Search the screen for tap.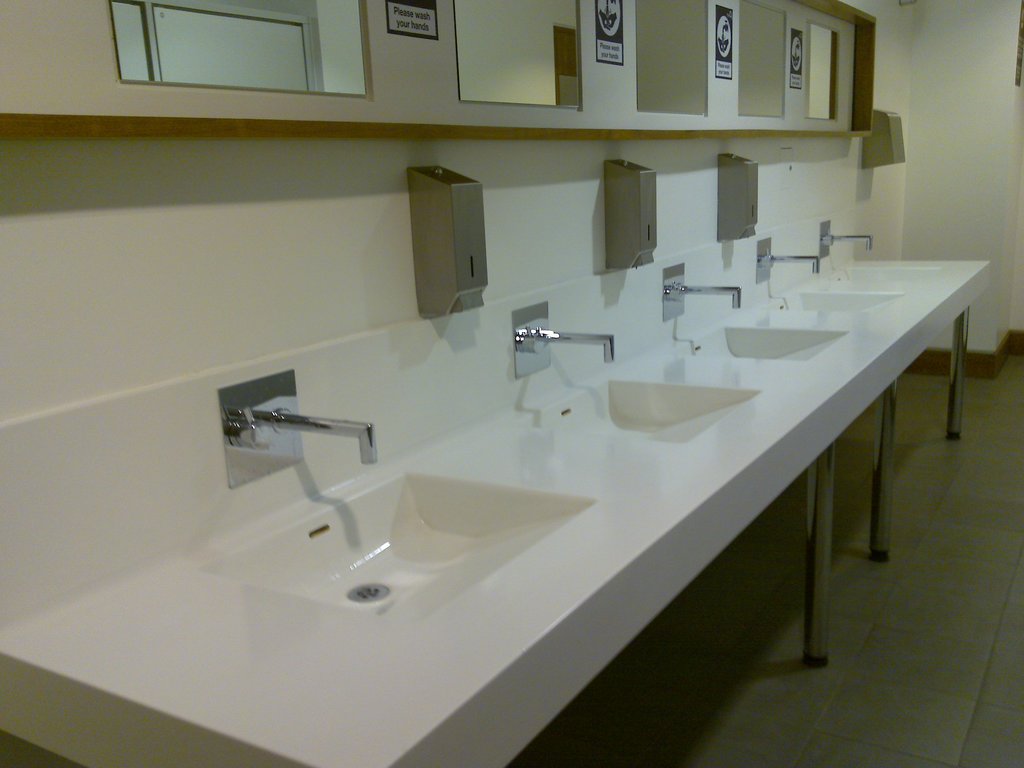
Found at <bbox>817, 223, 877, 257</bbox>.
